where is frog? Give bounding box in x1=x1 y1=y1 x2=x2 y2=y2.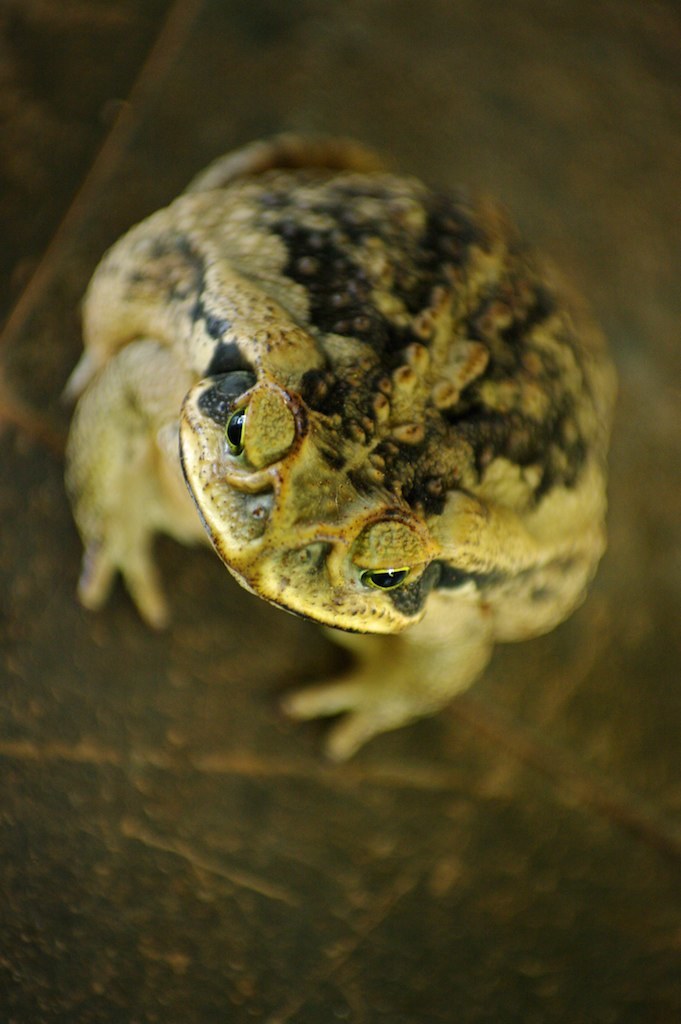
x1=61 y1=128 x2=620 y2=760.
